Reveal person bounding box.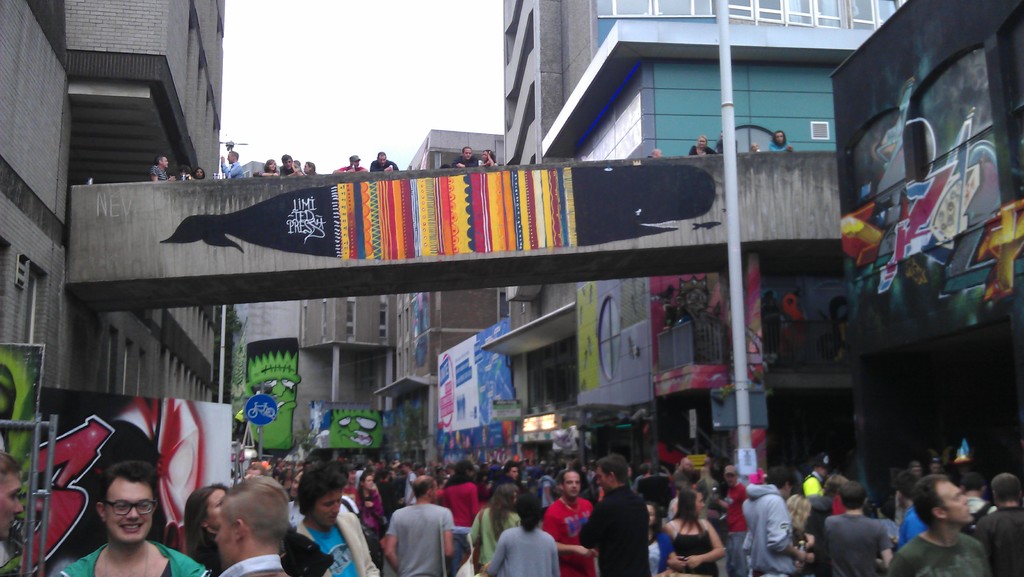
Revealed: 370,149,397,173.
